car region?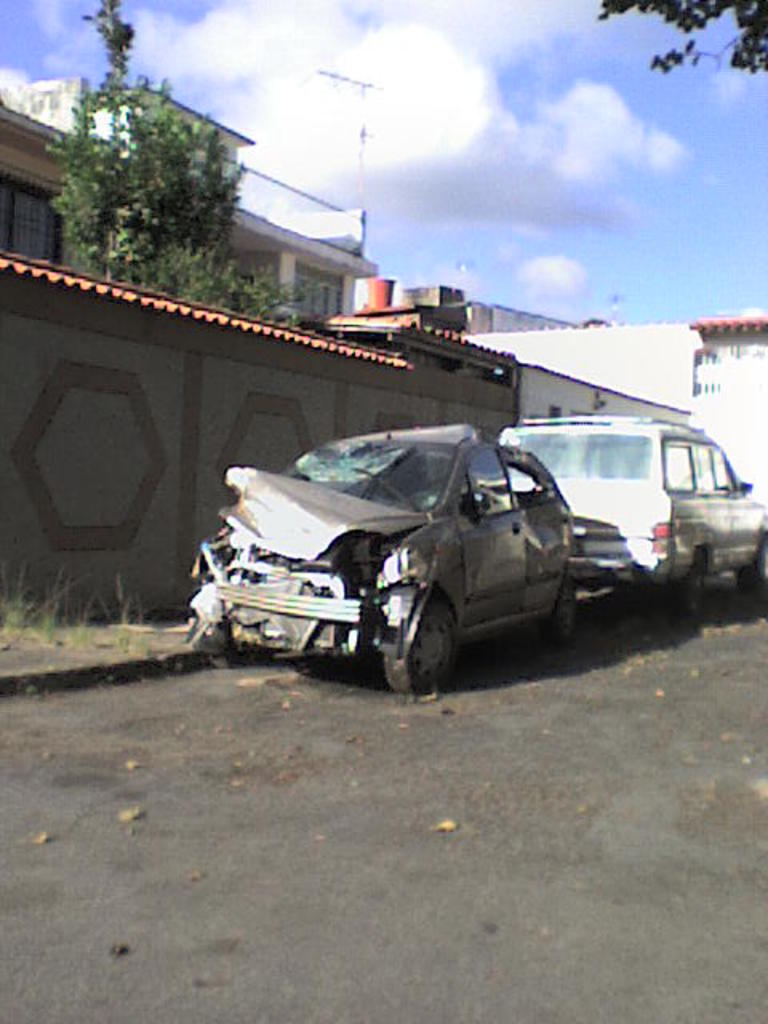
[194, 418, 571, 691]
